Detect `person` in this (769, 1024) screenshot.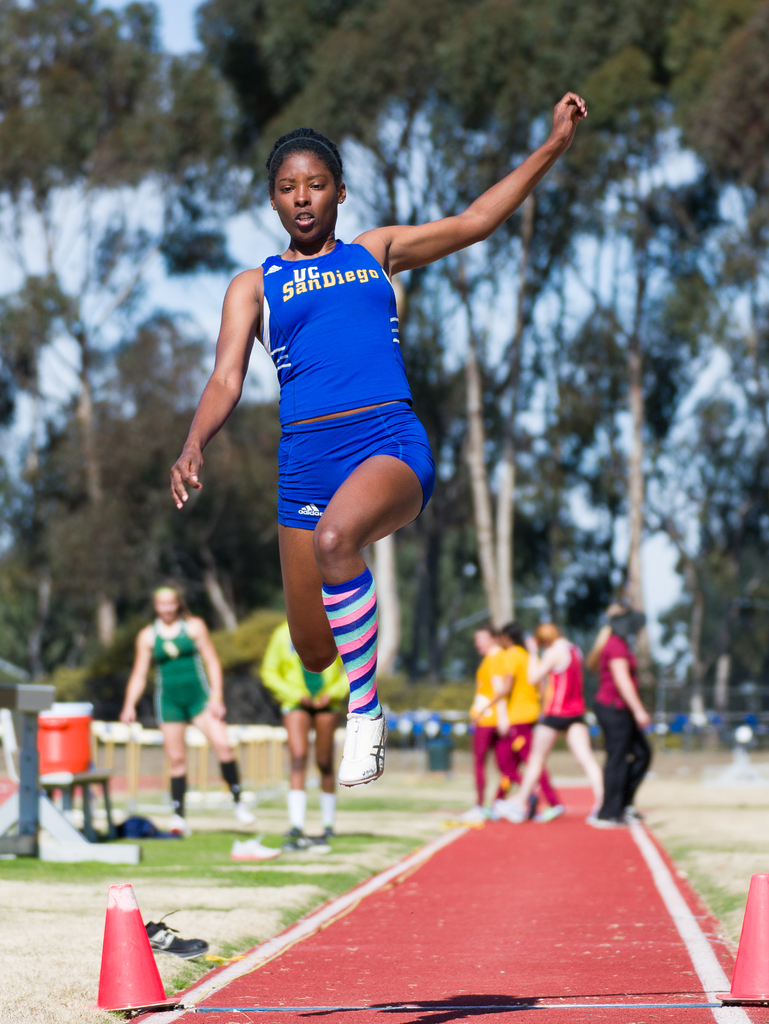
Detection: (473,620,569,816).
